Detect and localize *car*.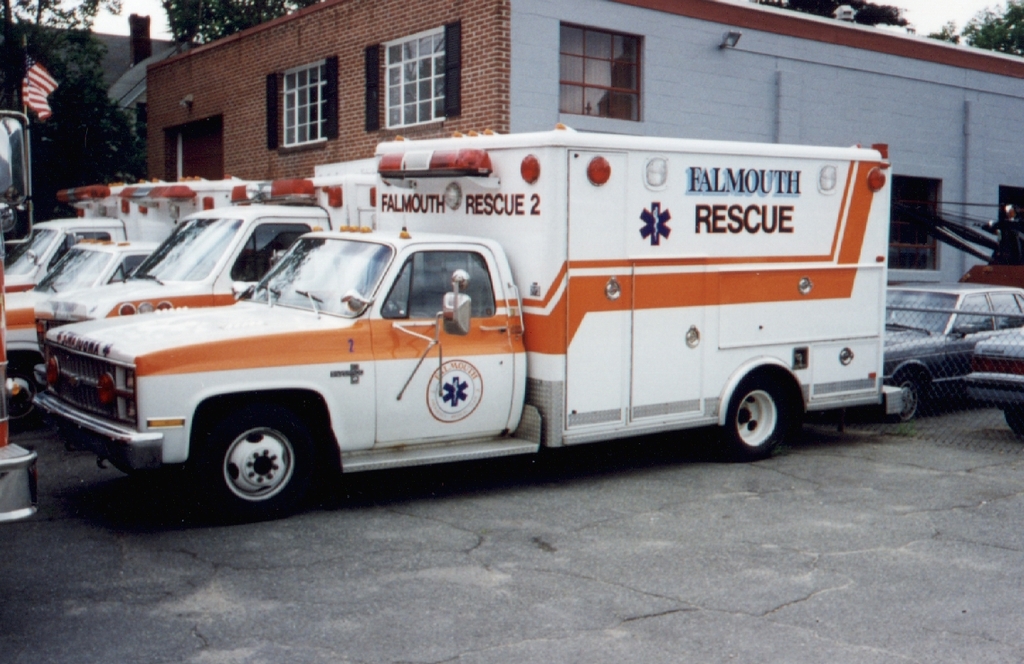
Localized at bbox(967, 332, 1023, 430).
